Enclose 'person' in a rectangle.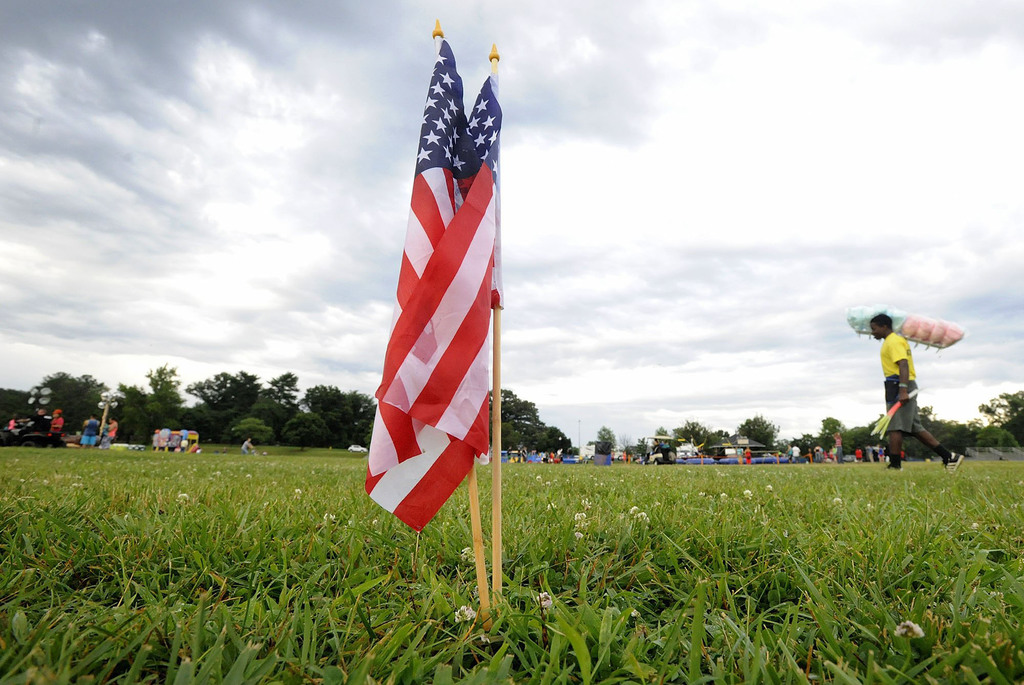
Rect(107, 417, 116, 445).
